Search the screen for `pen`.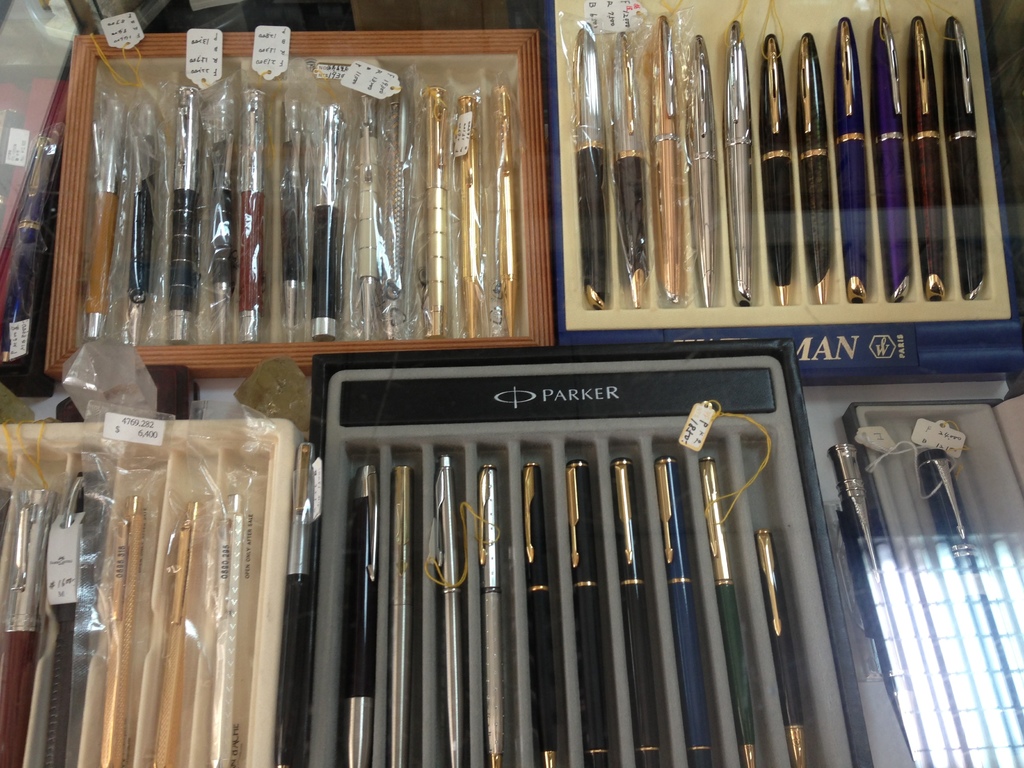
Found at box(525, 458, 554, 767).
